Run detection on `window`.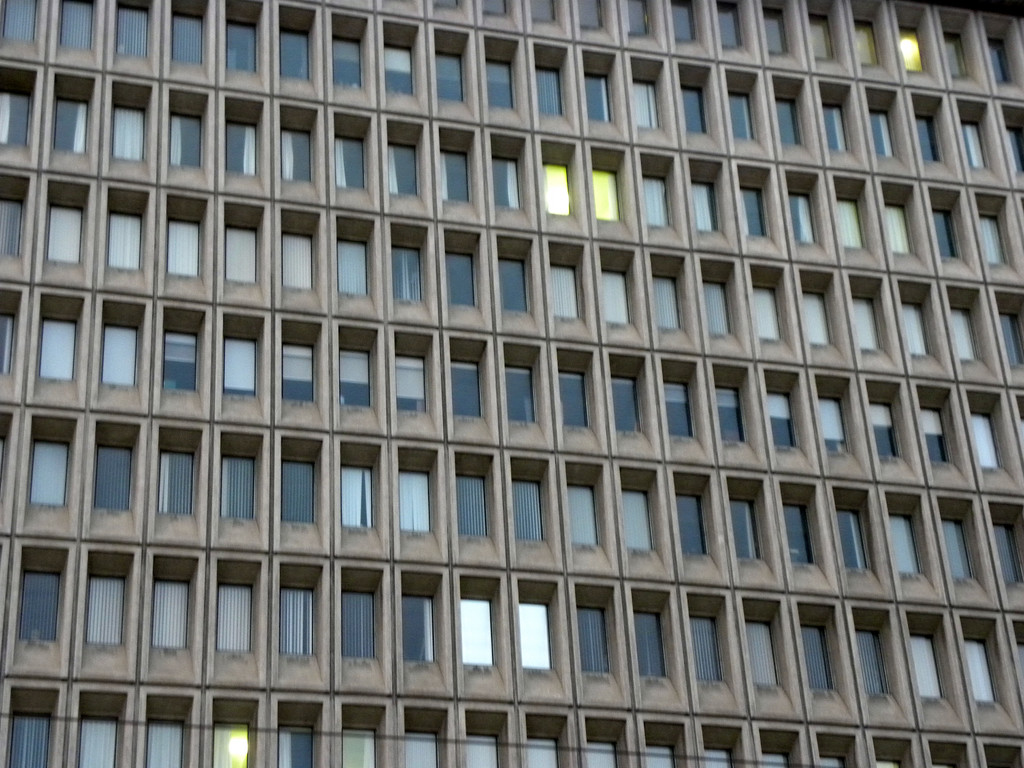
Result: rect(40, 179, 92, 268).
